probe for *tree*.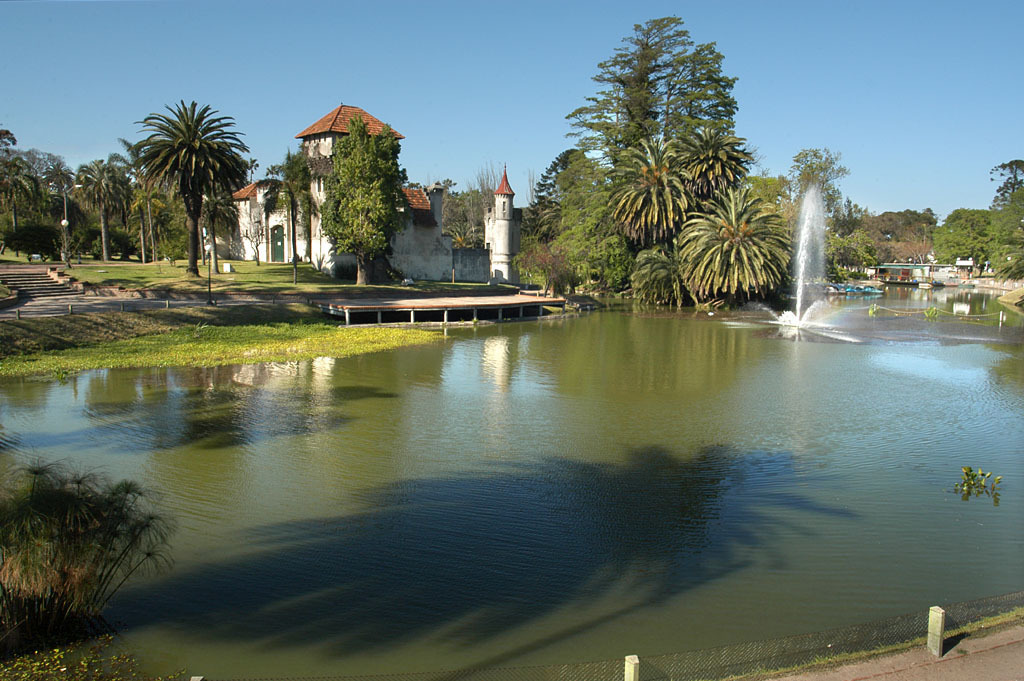
Probe result: locate(605, 126, 704, 260).
